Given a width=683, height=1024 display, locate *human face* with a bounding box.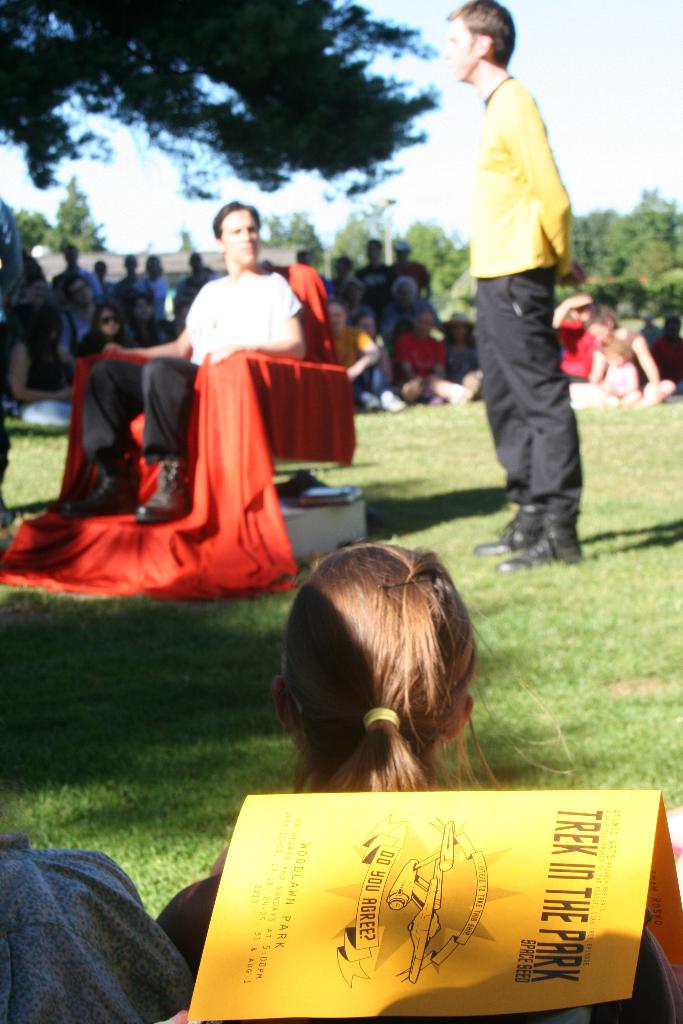
Located: crop(442, 17, 482, 83).
